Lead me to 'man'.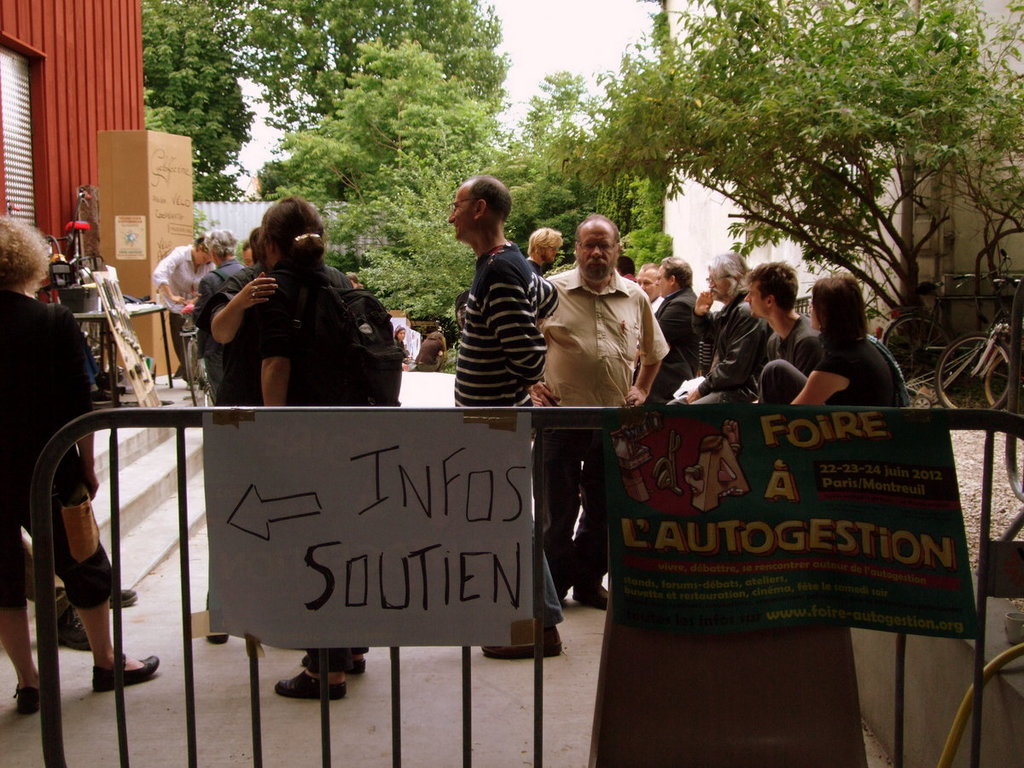
Lead to pyautogui.locateOnScreen(655, 255, 704, 389).
